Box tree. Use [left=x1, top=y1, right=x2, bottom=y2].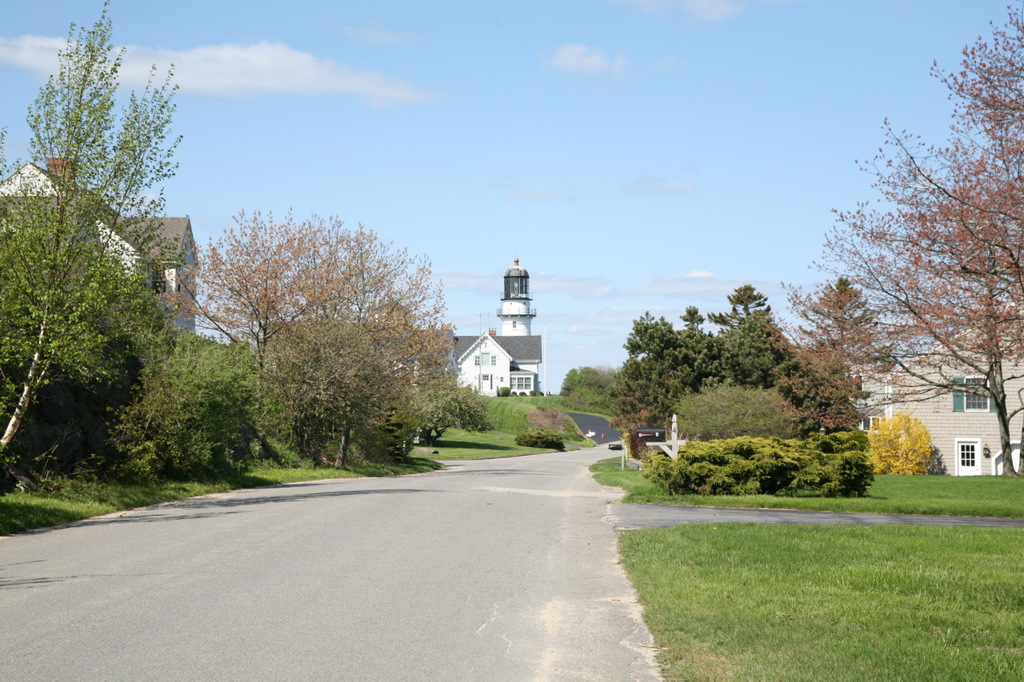
[left=760, top=274, right=901, bottom=436].
